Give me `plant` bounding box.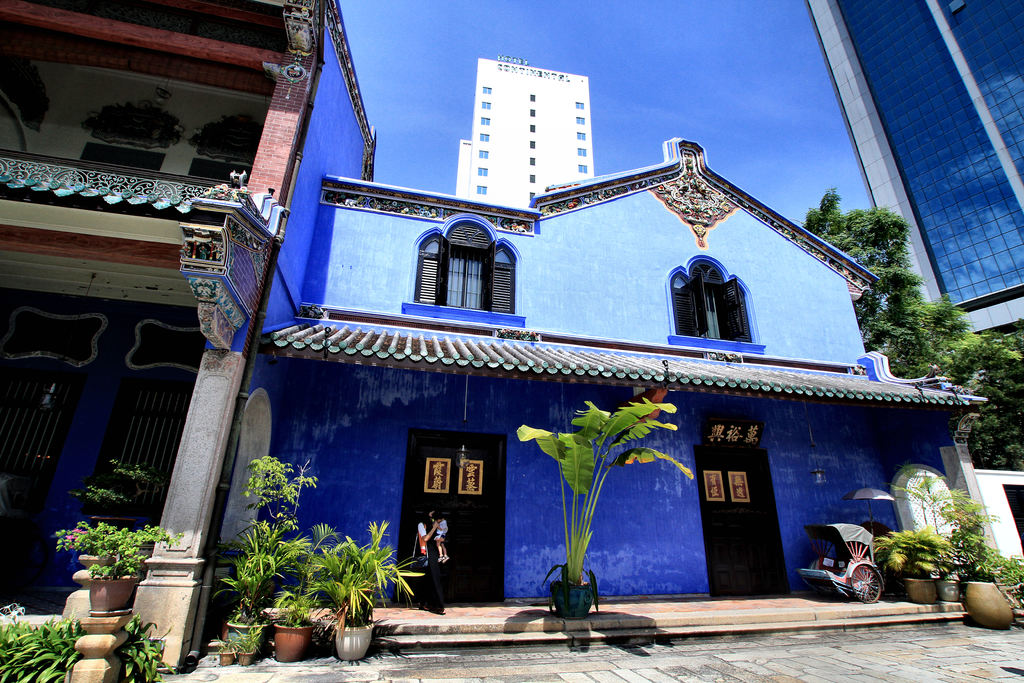
locate(71, 463, 172, 518).
